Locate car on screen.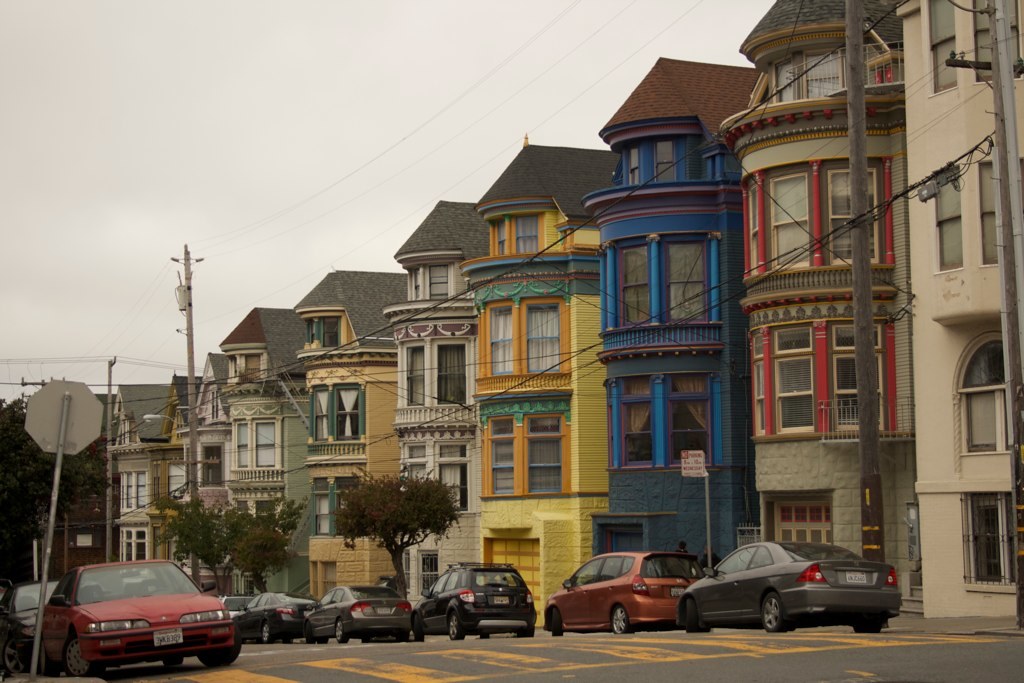
On screen at (left=0, top=578, right=62, bottom=670).
